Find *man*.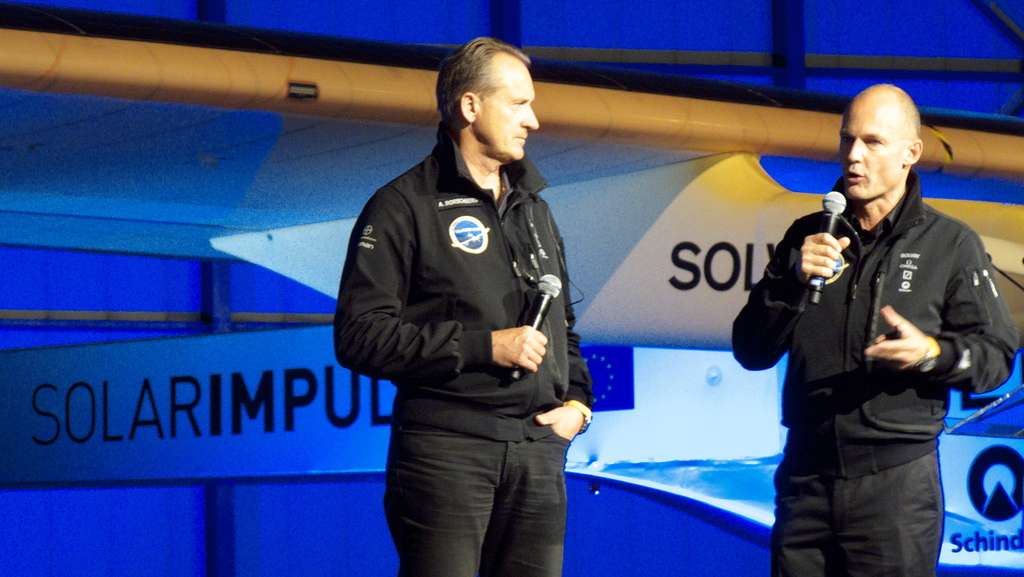
335 36 596 576.
